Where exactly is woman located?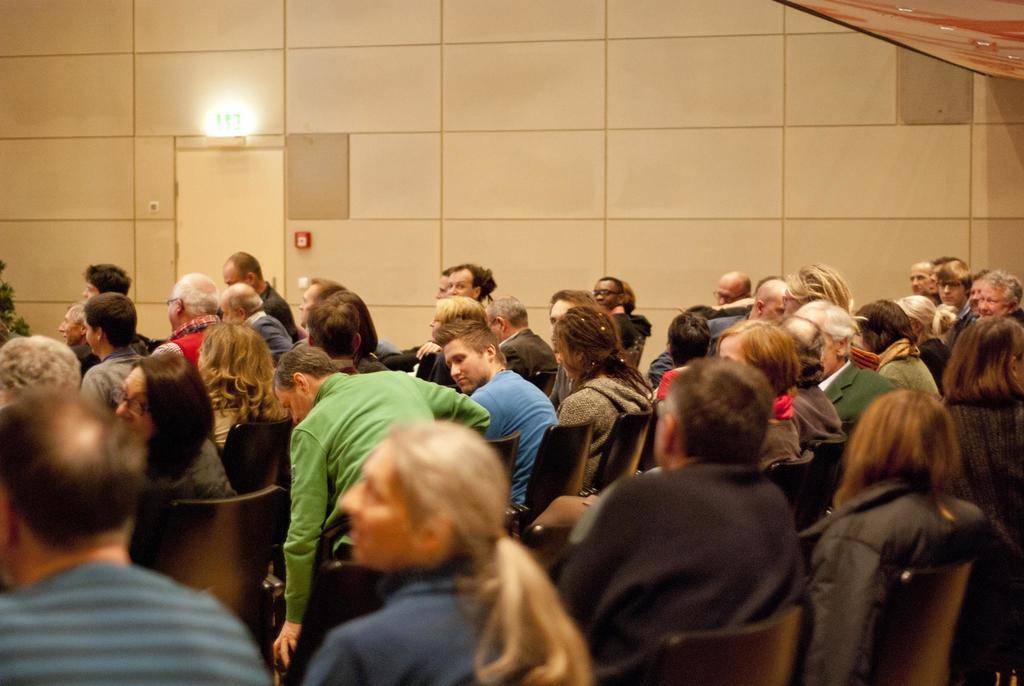
Its bounding box is region(706, 313, 800, 471).
